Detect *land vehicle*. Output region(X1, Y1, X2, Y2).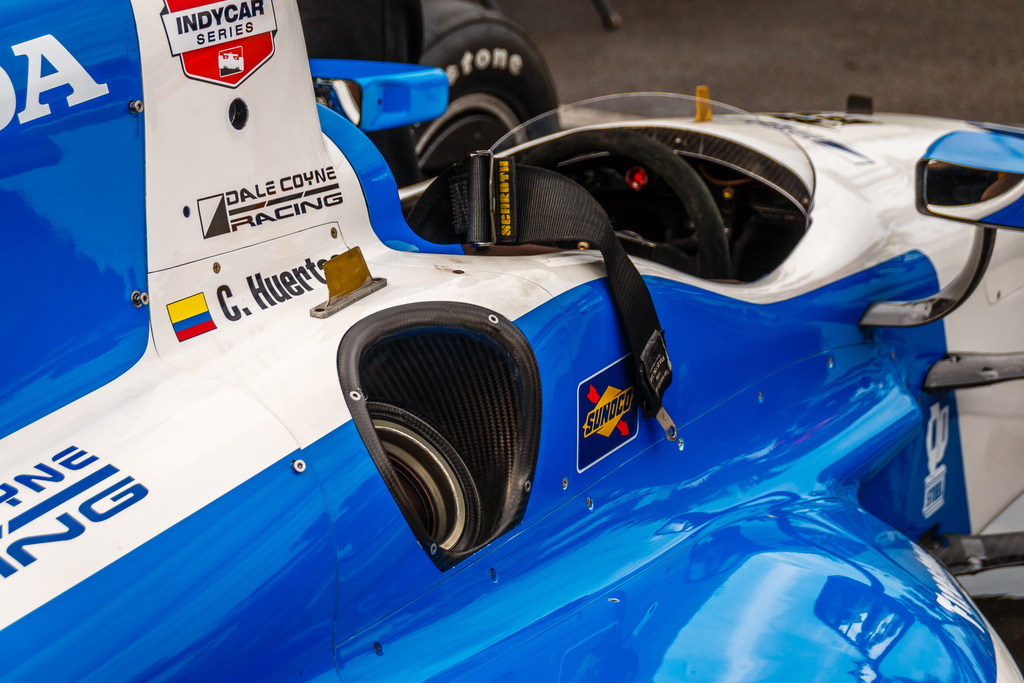
region(21, 12, 1023, 671).
